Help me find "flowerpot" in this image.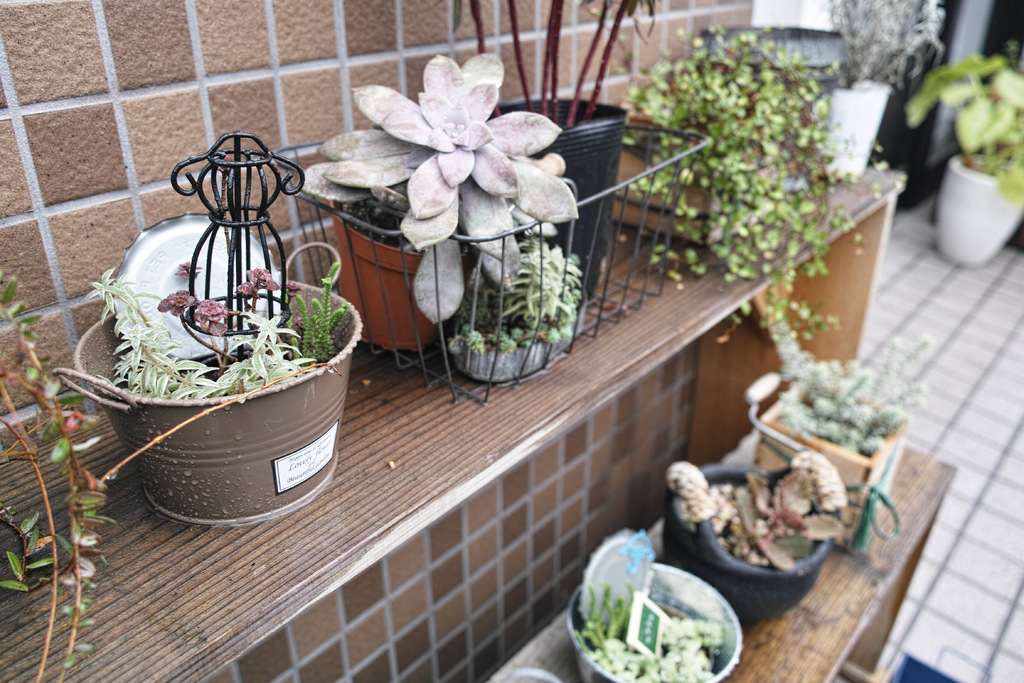
Found it: [935,147,1023,267].
